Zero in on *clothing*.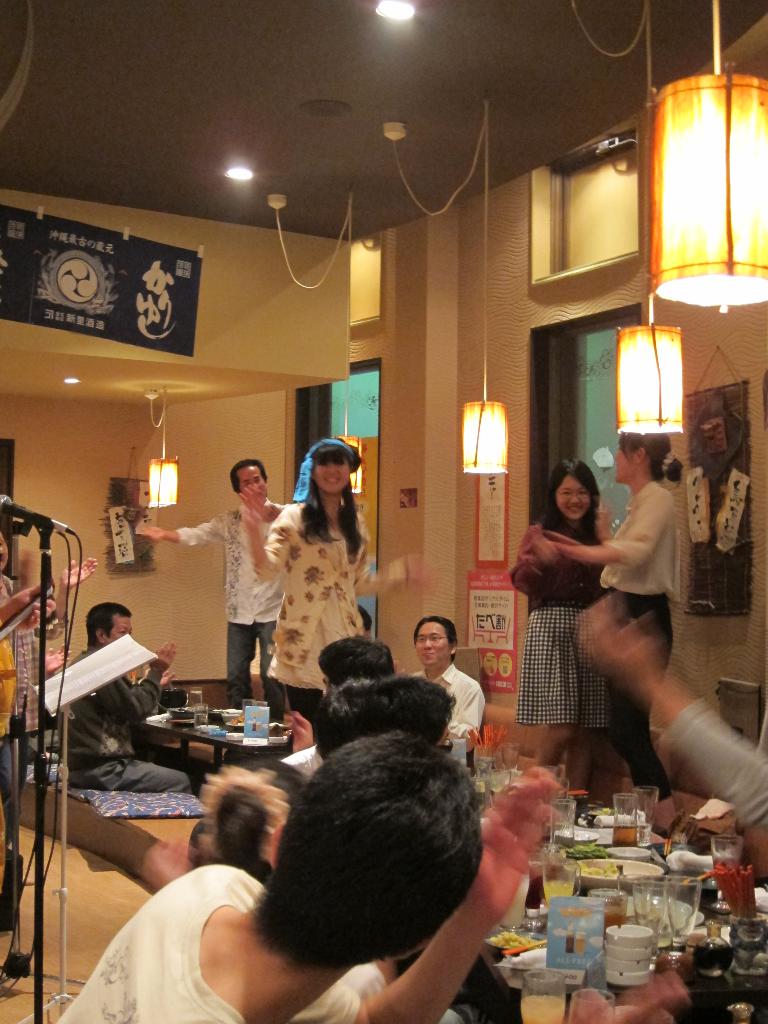
Zeroed in: 508/516/616/731.
